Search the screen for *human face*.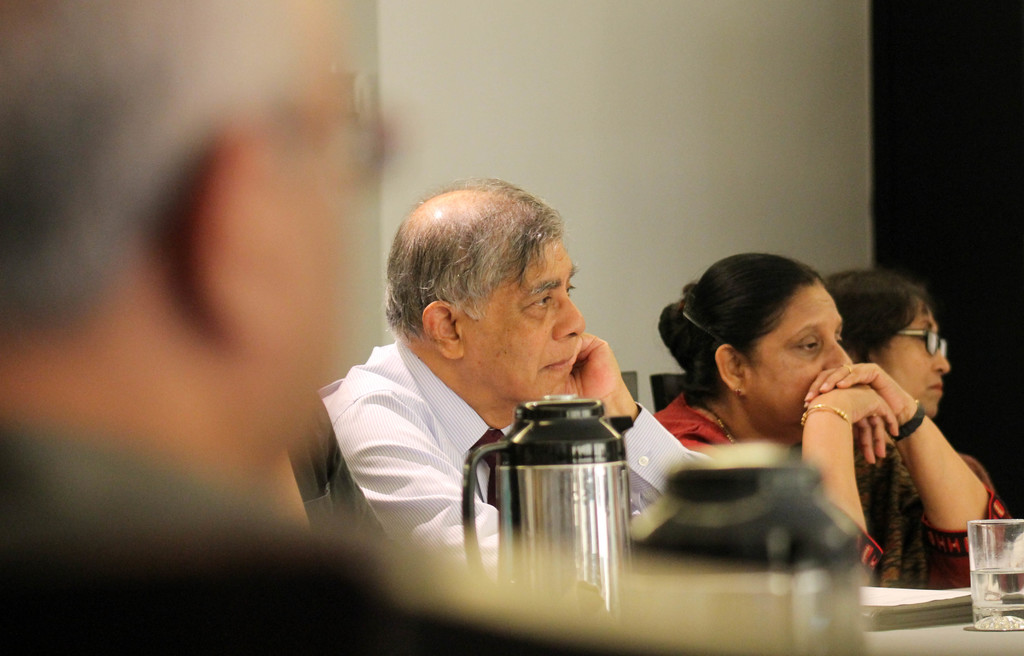
Found at [755, 282, 851, 437].
